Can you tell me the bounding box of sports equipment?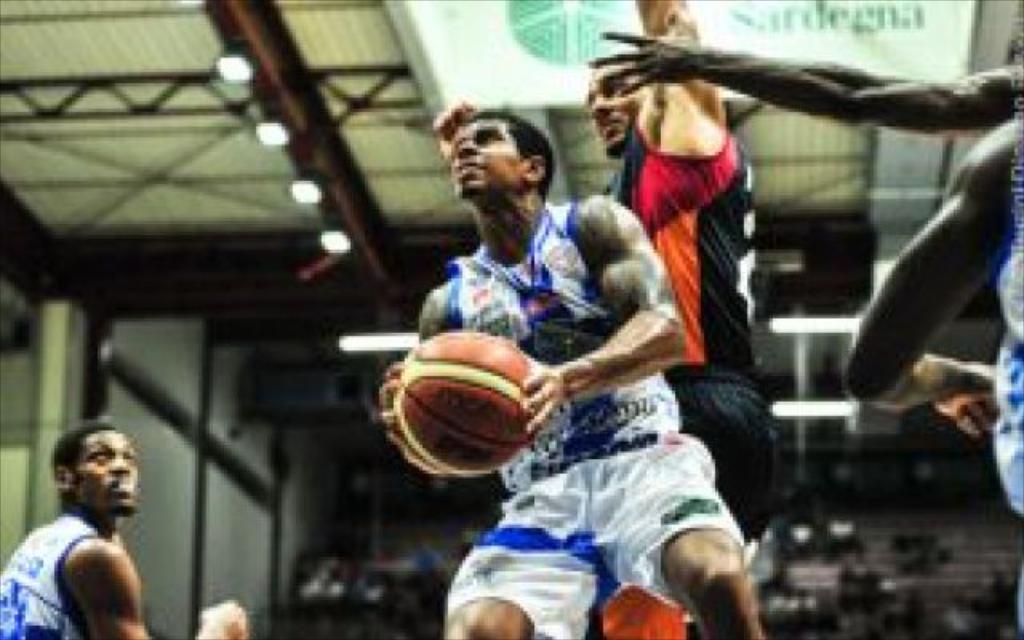
x1=397 y1=326 x2=534 y2=474.
